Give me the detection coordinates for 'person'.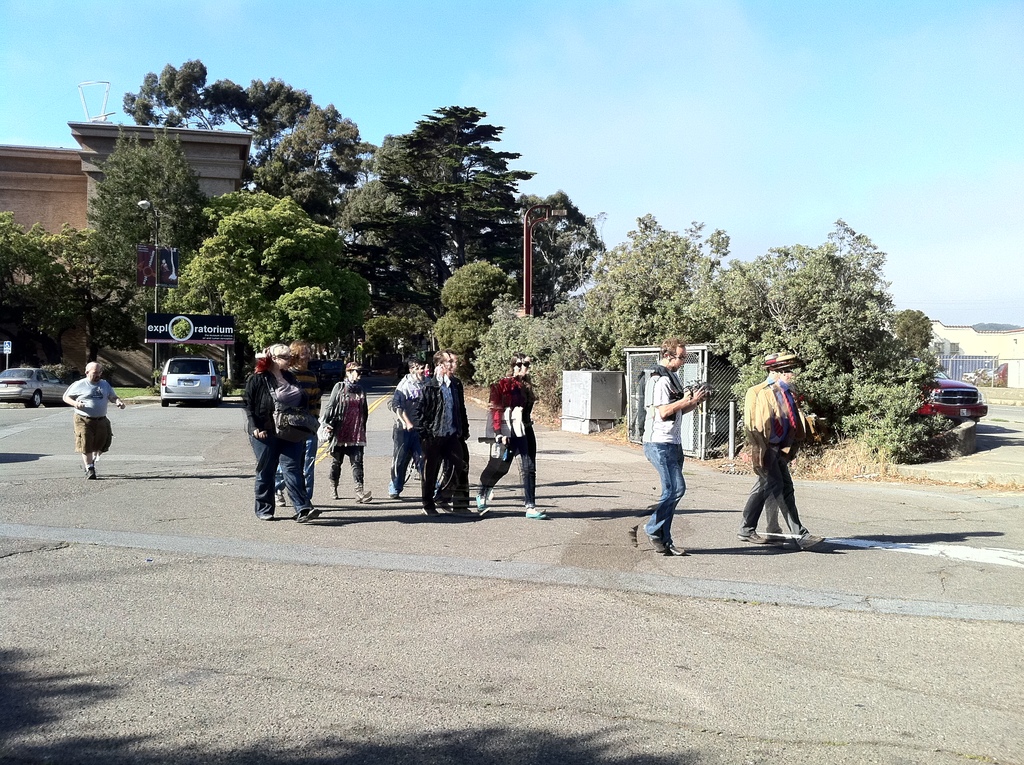
region(630, 339, 706, 554).
